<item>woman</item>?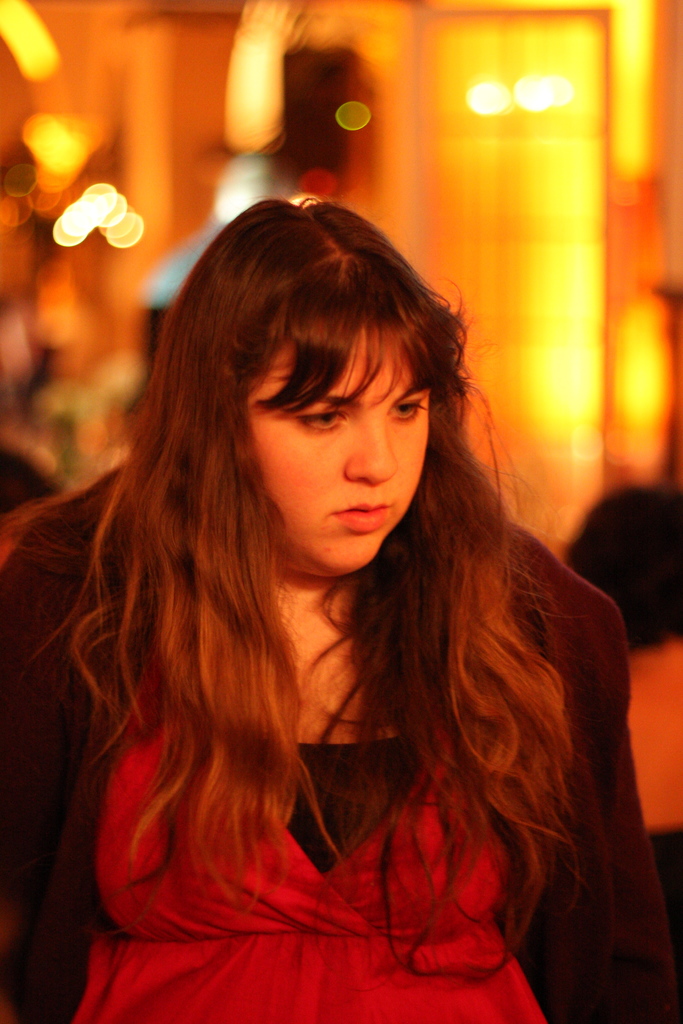
rect(3, 195, 655, 989)
